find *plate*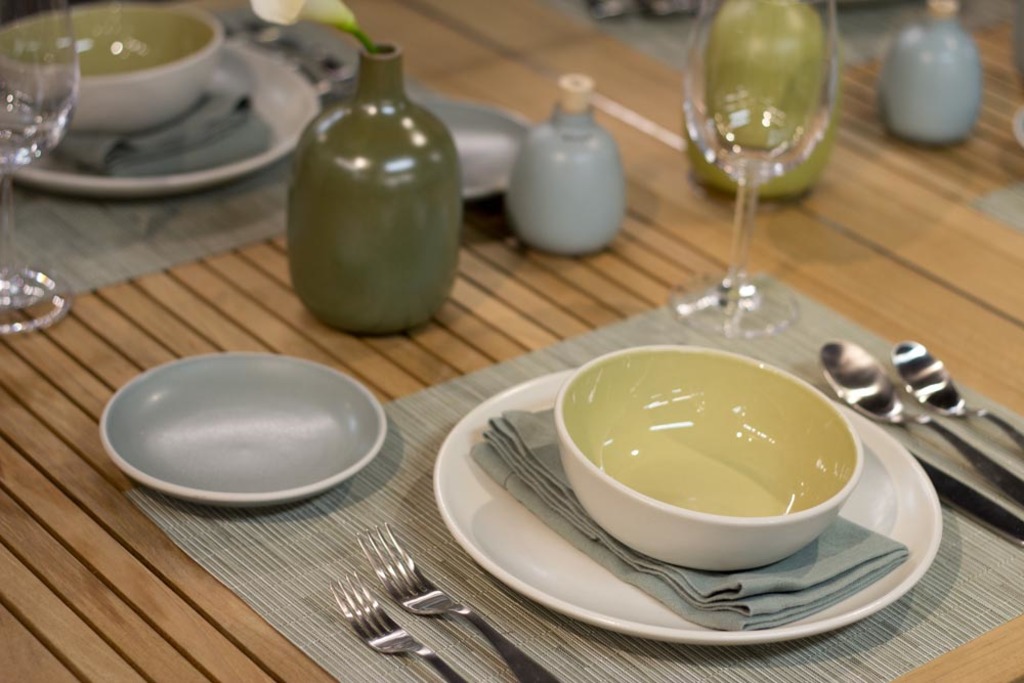
x1=432 y1=367 x2=941 y2=648
